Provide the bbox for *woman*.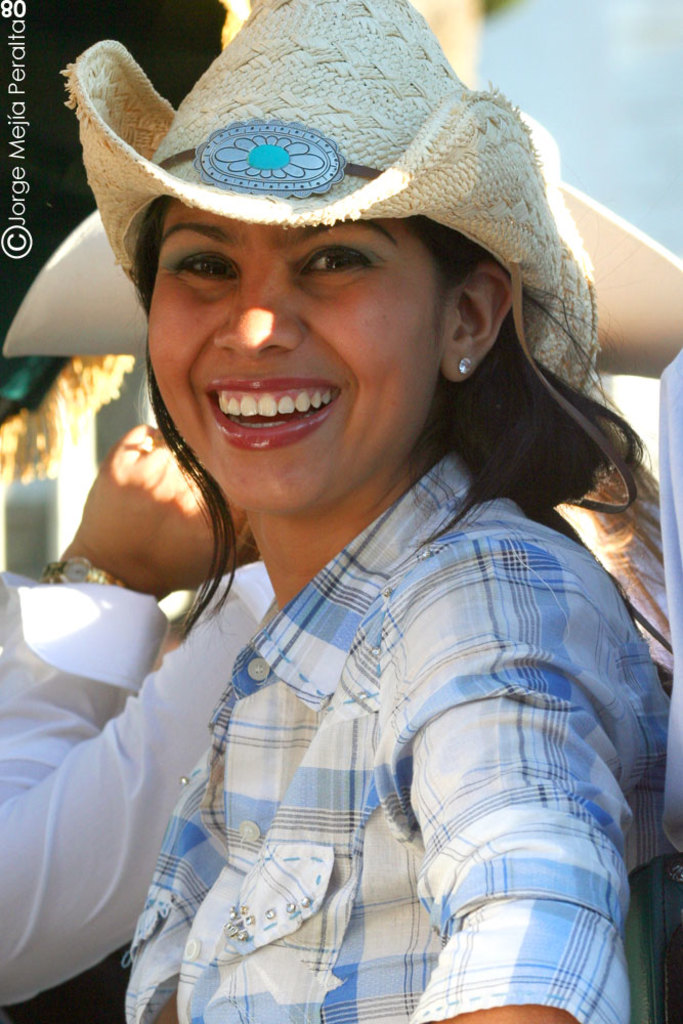
x1=0 y1=61 x2=682 y2=1023.
